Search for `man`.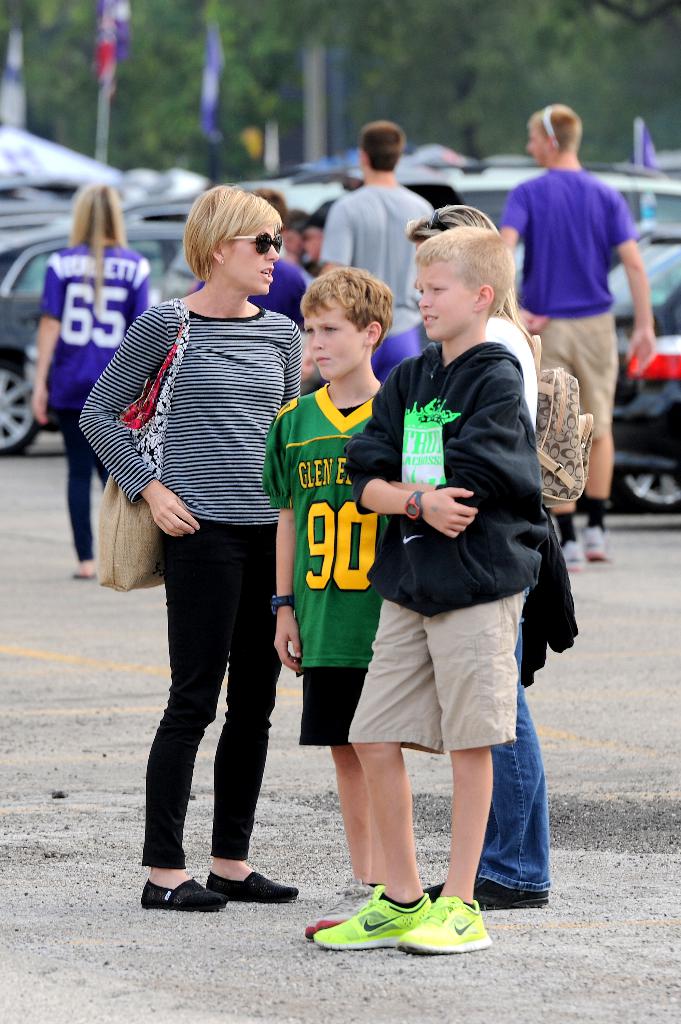
Found at detection(510, 97, 660, 473).
